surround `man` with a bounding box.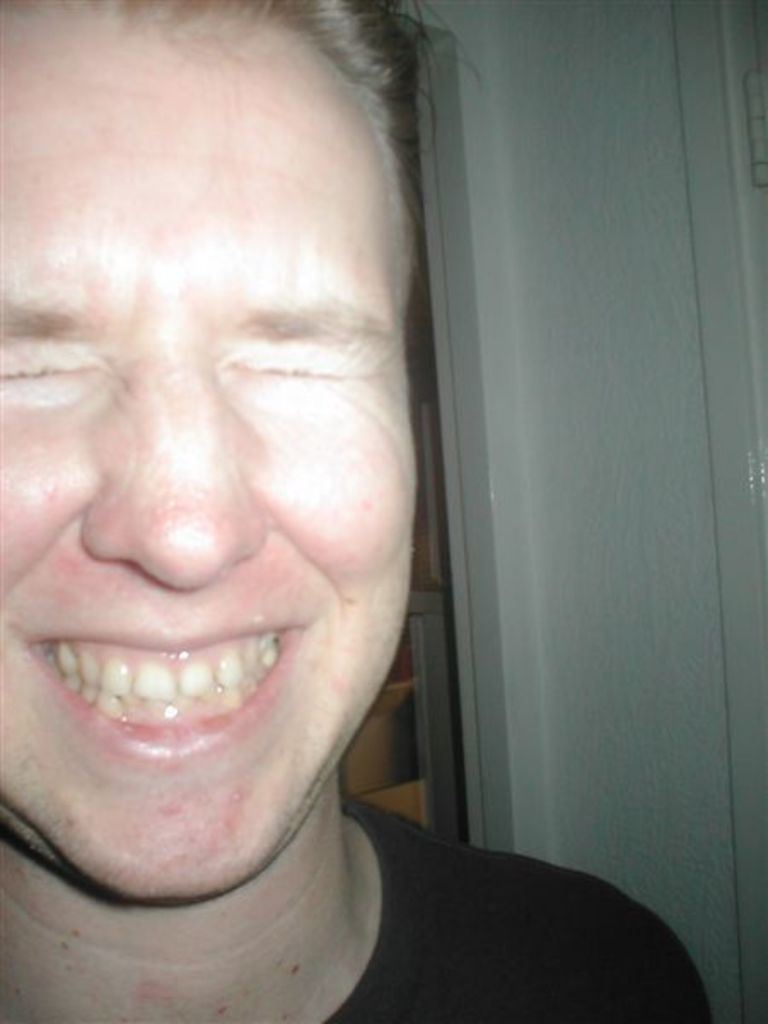
Rect(0, 0, 713, 1022).
